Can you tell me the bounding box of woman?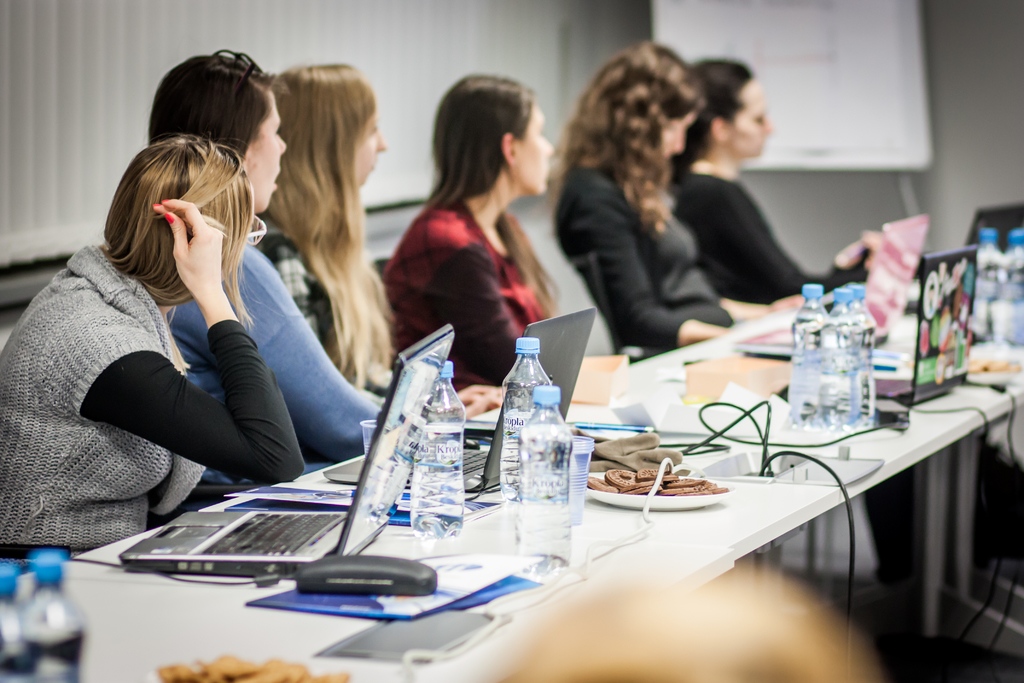
[0, 128, 312, 564].
